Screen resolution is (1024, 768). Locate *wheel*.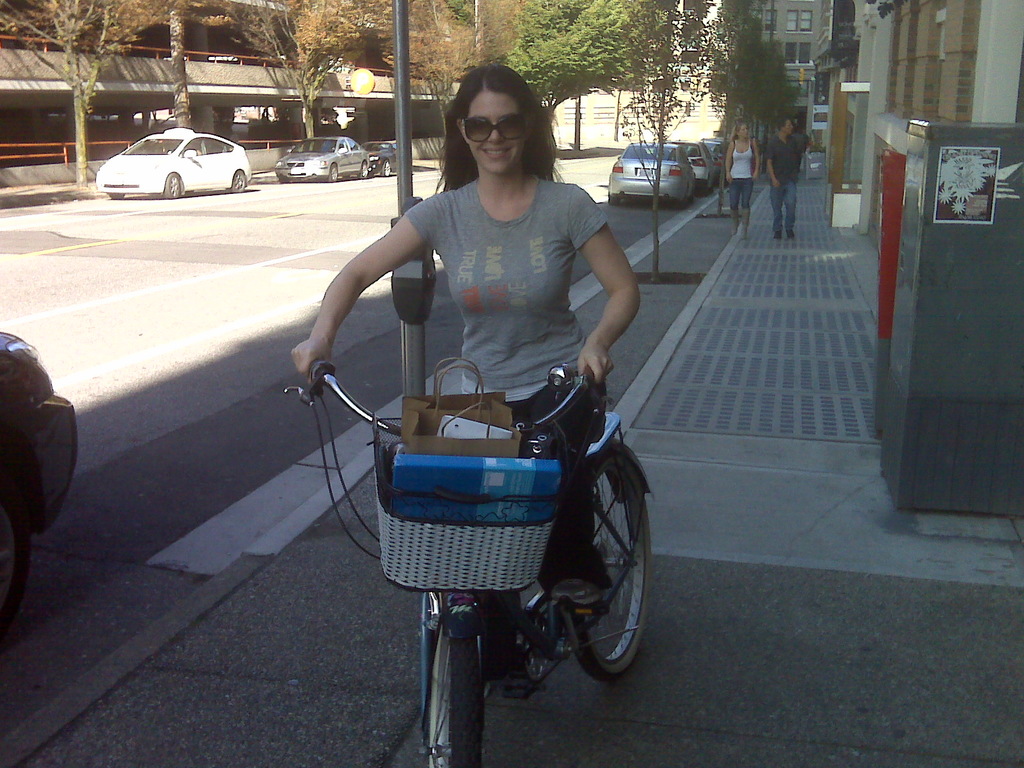
[x1=545, y1=460, x2=654, y2=691].
